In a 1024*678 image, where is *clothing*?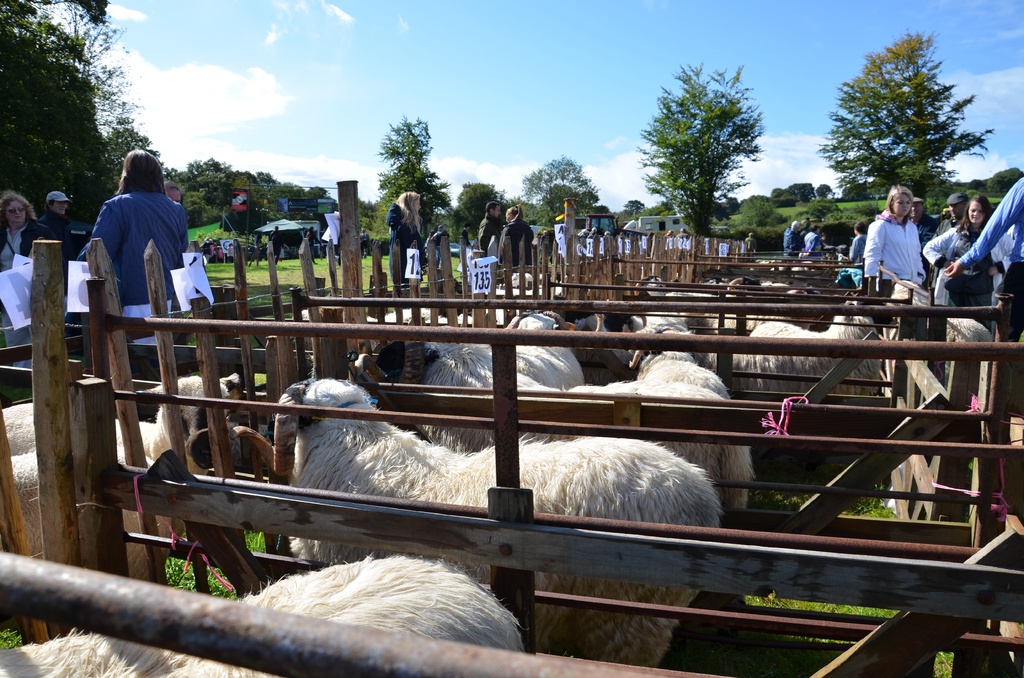
(303, 231, 321, 262).
